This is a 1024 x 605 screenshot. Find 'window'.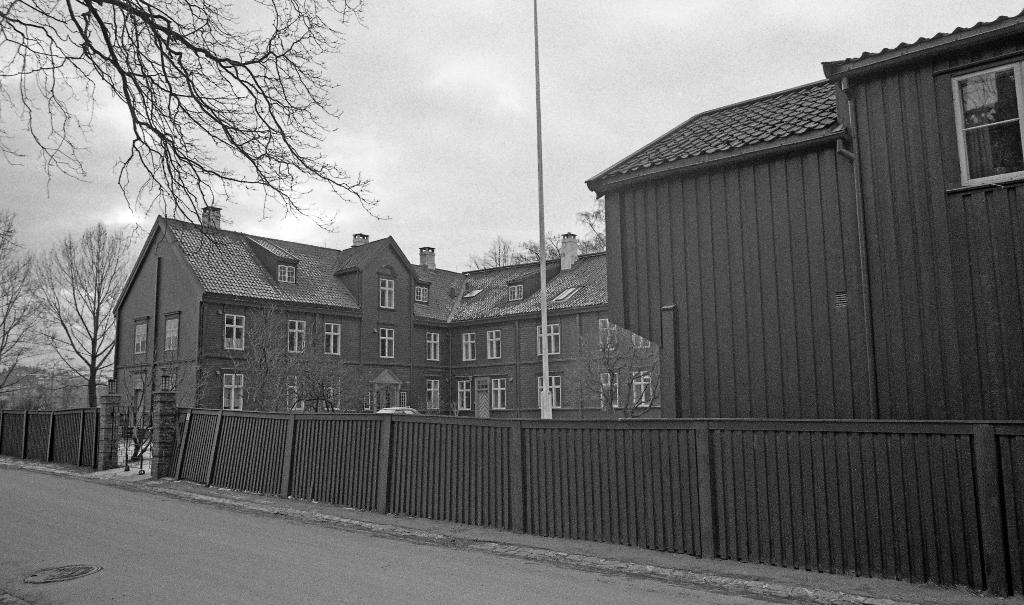
Bounding box: x1=222, y1=315, x2=247, y2=351.
